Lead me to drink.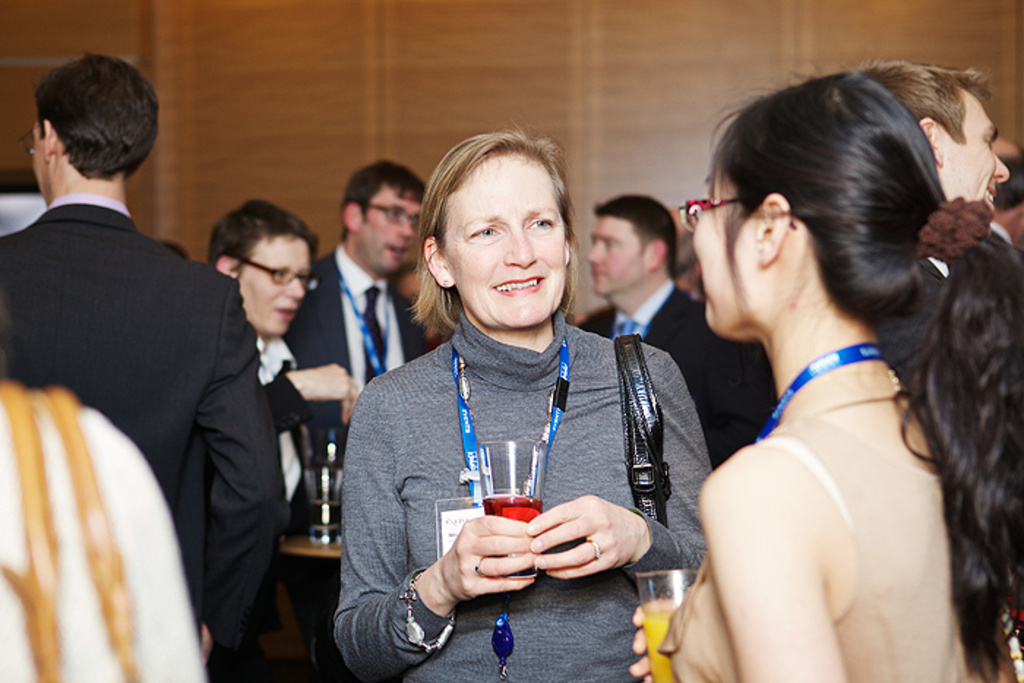
Lead to bbox=(483, 490, 543, 575).
